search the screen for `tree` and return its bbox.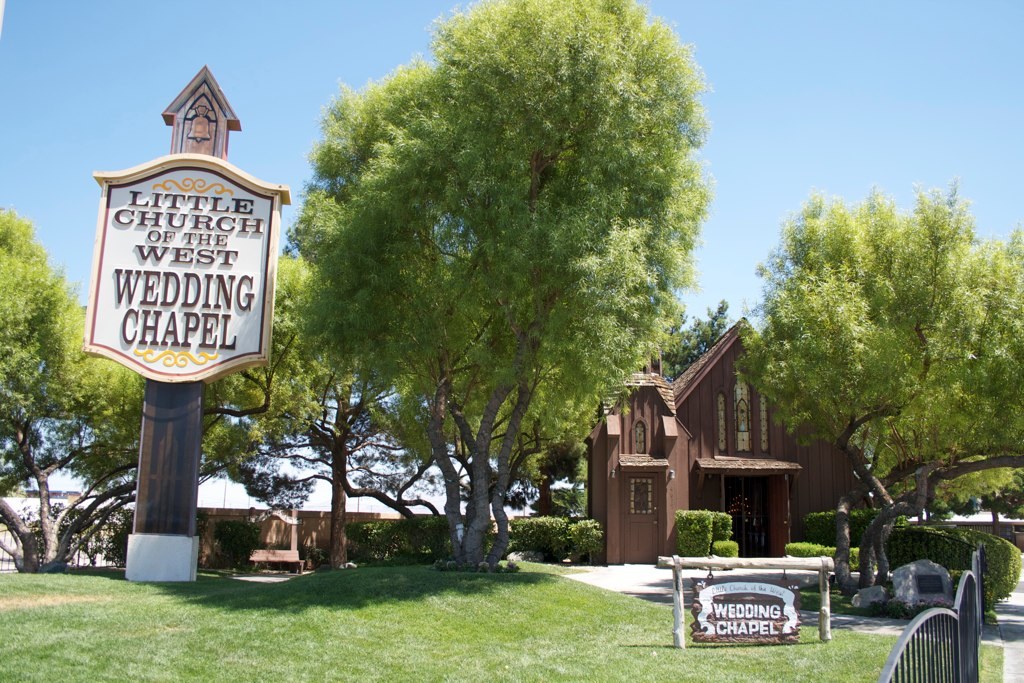
Found: [303, 0, 701, 554].
